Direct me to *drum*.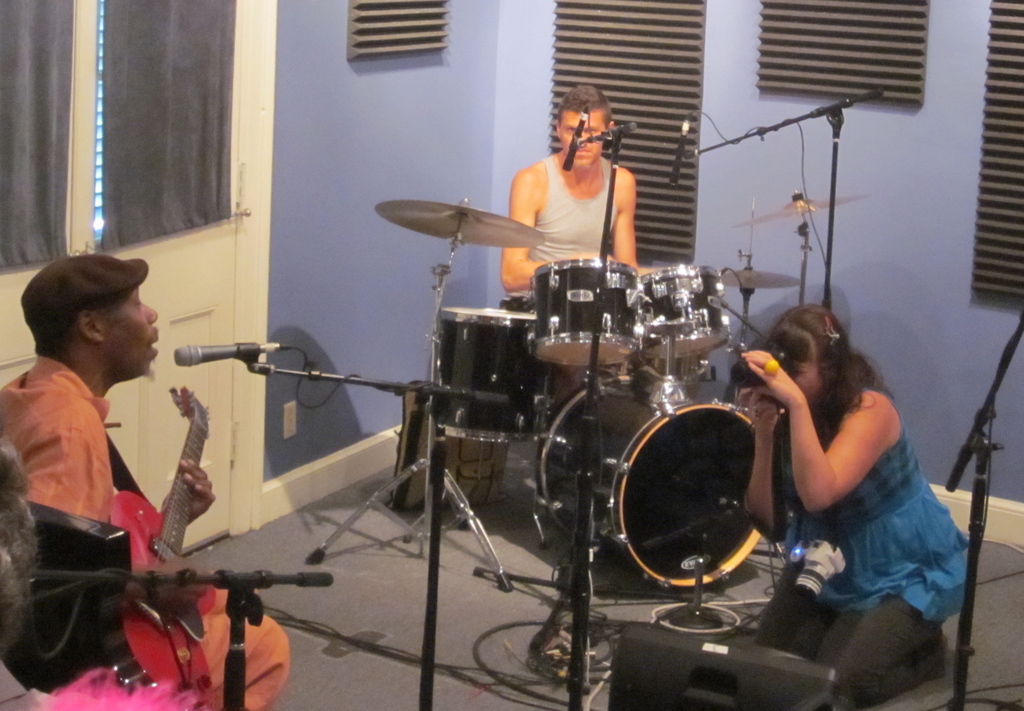
Direction: left=533, top=369, right=759, bottom=589.
